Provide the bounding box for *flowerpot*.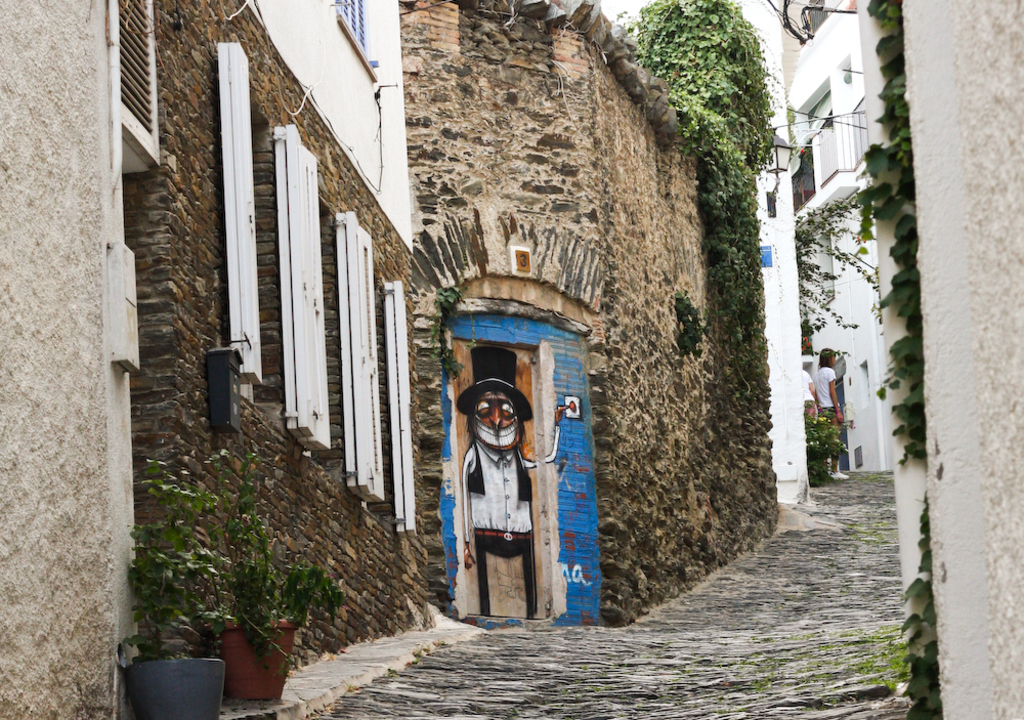
<box>212,615,293,706</box>.
